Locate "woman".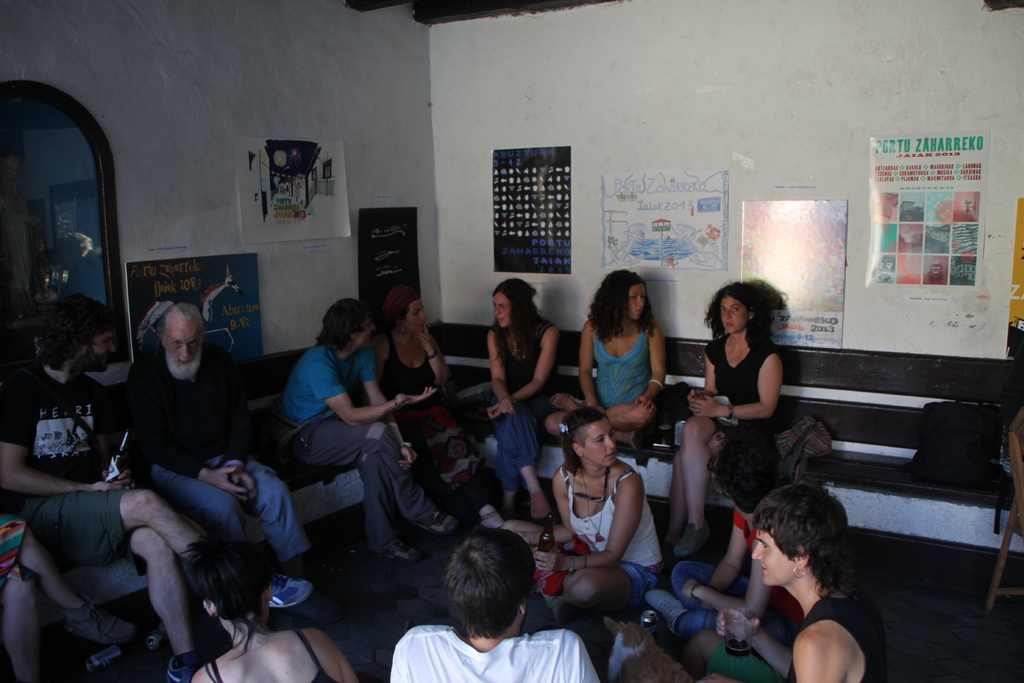
Bounding box: <region>184, 541, 362, 682</region>.
